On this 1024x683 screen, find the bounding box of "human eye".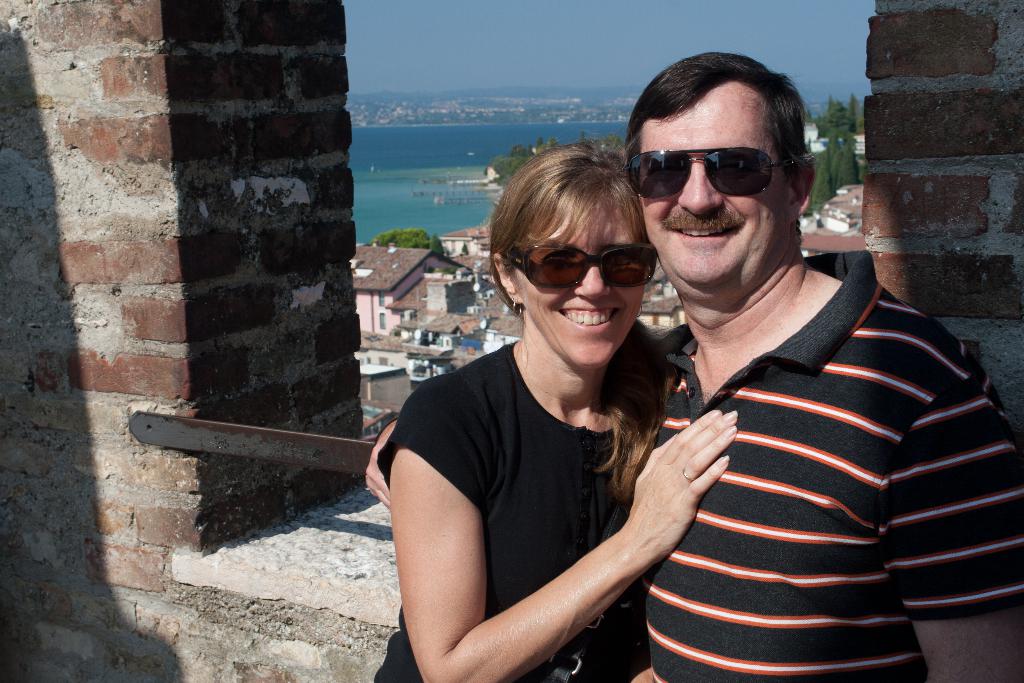
Bounding box: (left=714, top=156, right=756, bottom=176).
